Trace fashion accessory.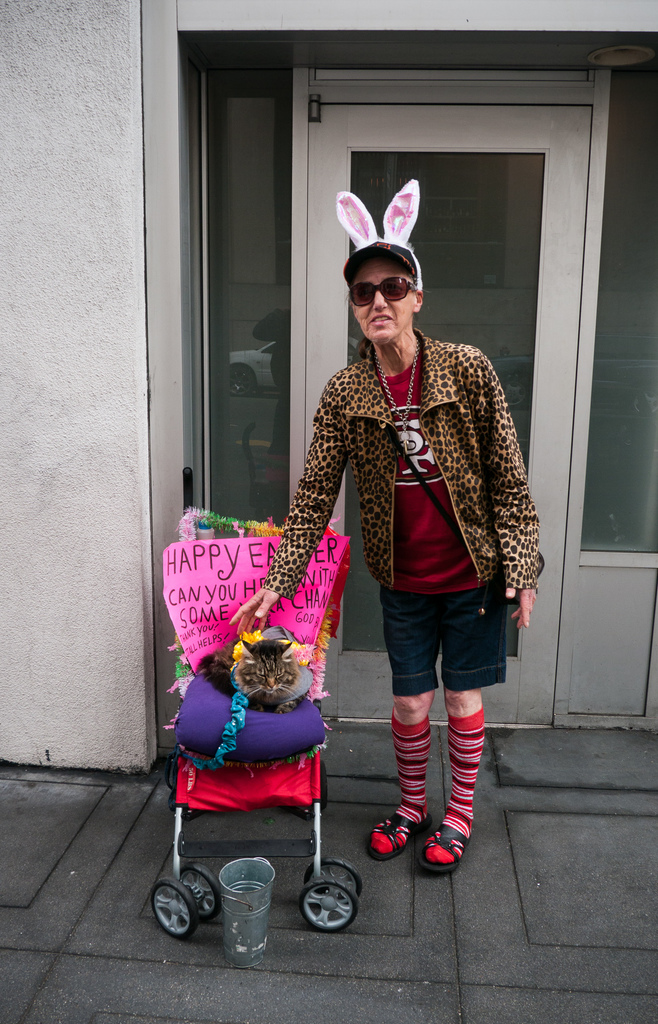
Traced to crop(349, 276, 419, 308).
